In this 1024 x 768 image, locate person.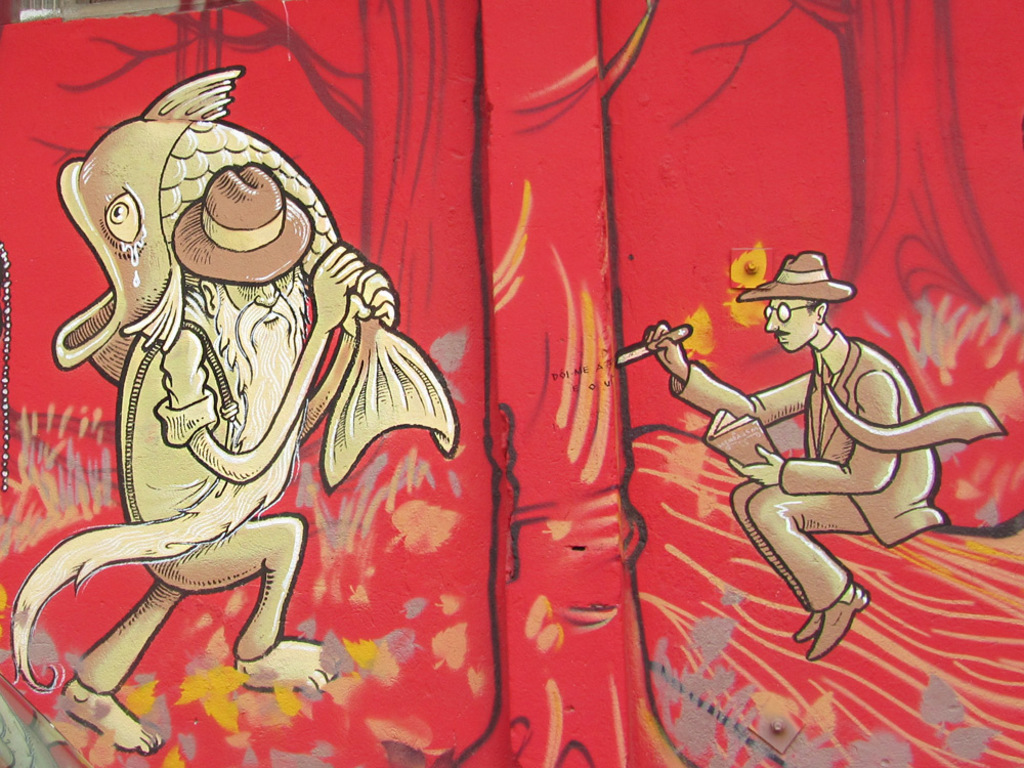
Bounding box: (left=59, top=157, right=399, bottom=762).
